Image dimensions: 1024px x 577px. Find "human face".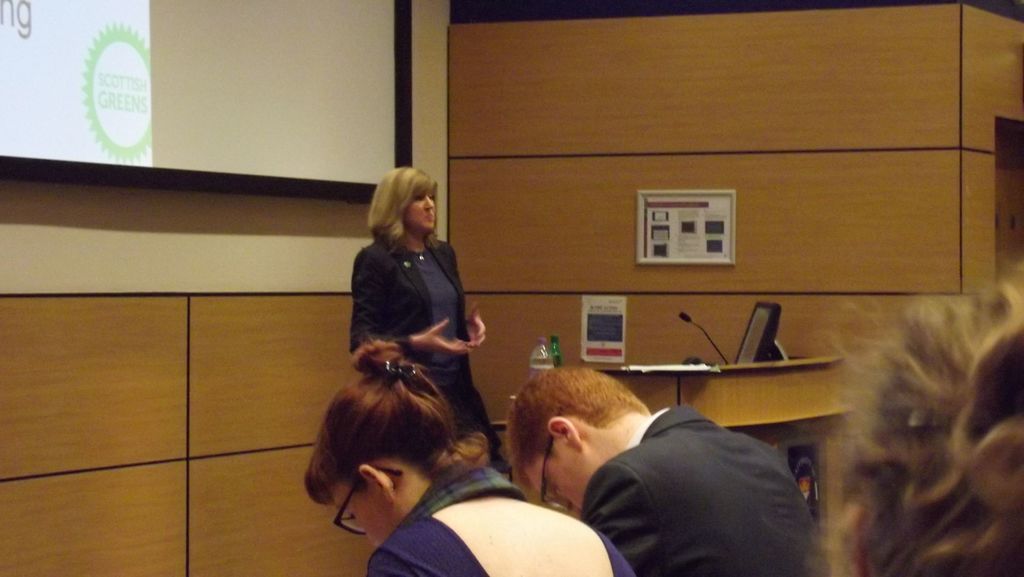
{"x1": 511, "y1": 453, "x2": 582, "y2": 528}.
